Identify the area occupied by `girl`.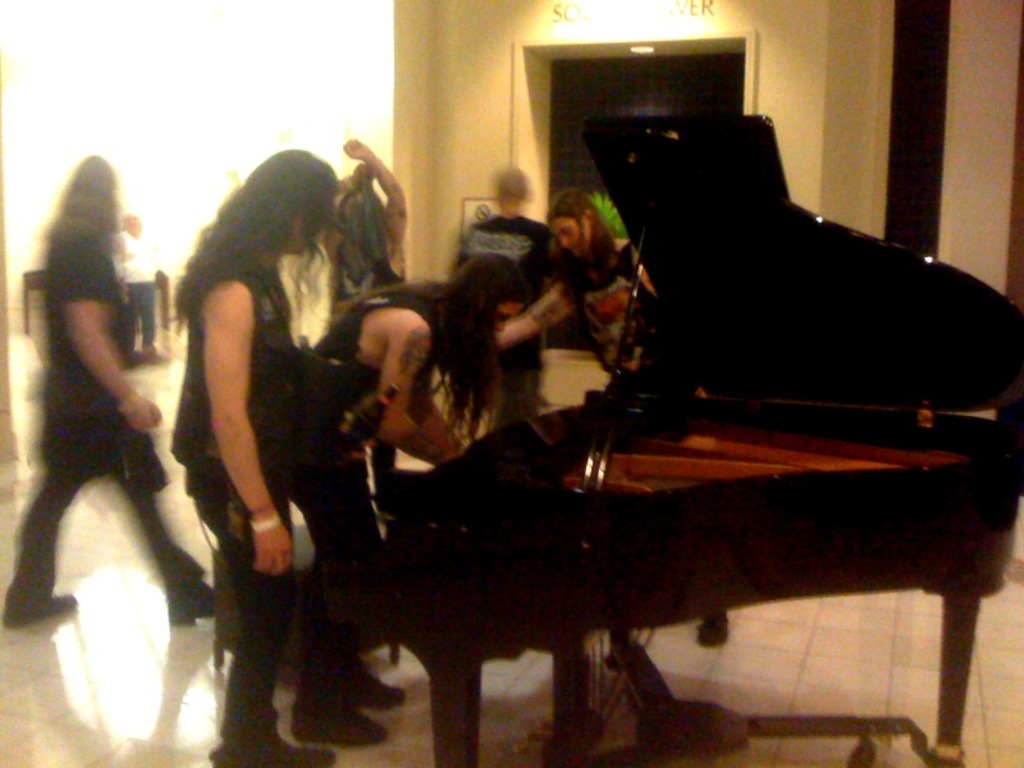
Area: <region>337, 138, 406, 296</region>.
